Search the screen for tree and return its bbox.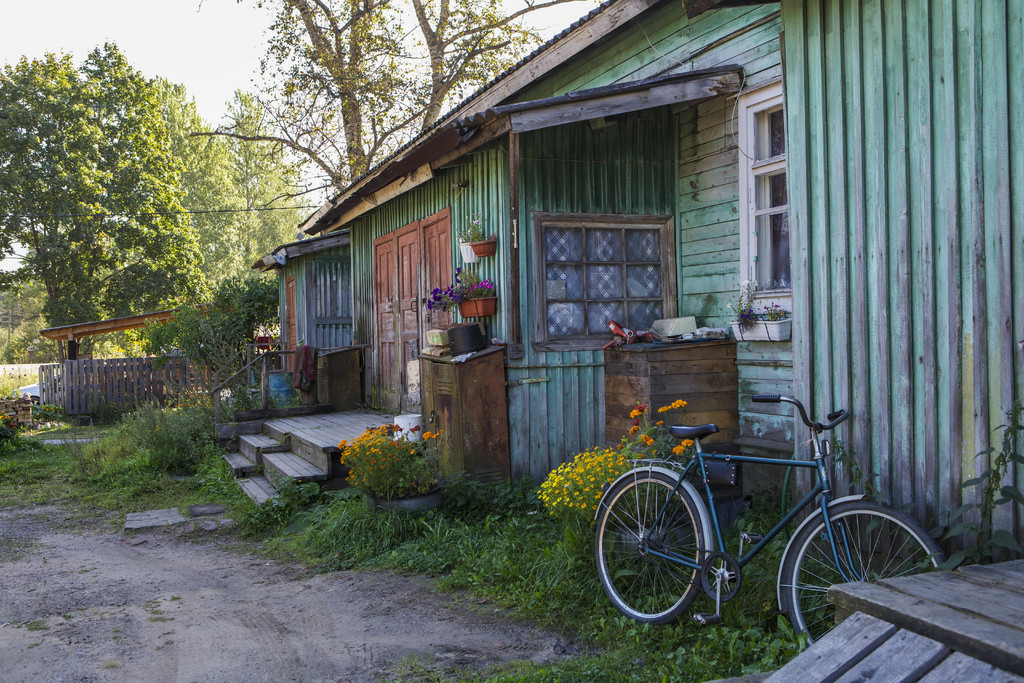
Found: <region>236, 0, 572, 247</region>.
